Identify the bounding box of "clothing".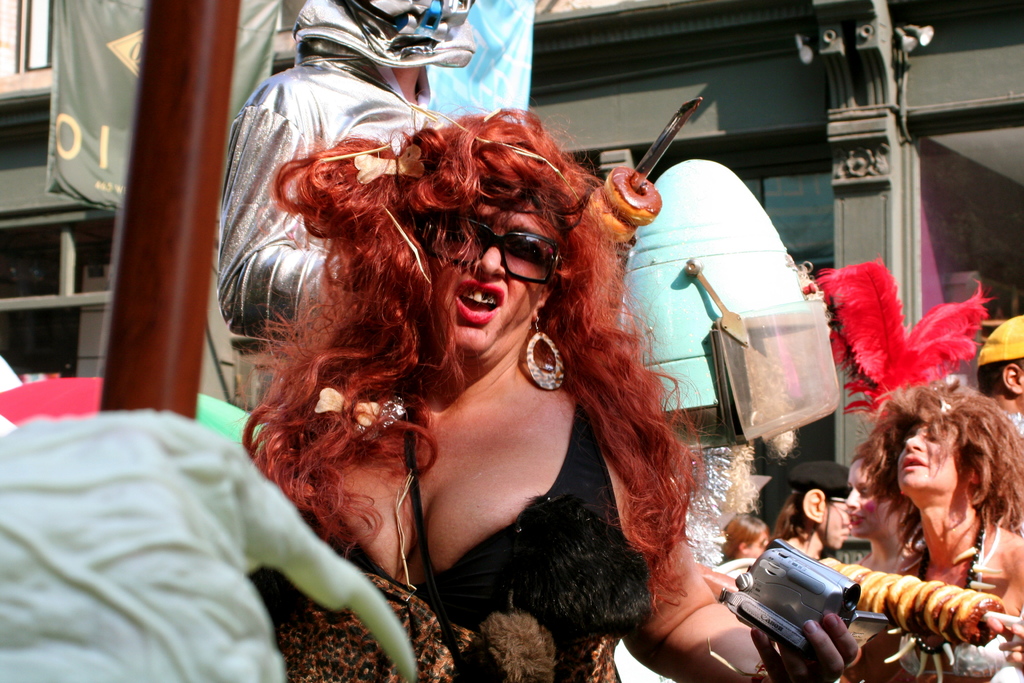
[x1=714, y1=538, x2=863, y2=677].
